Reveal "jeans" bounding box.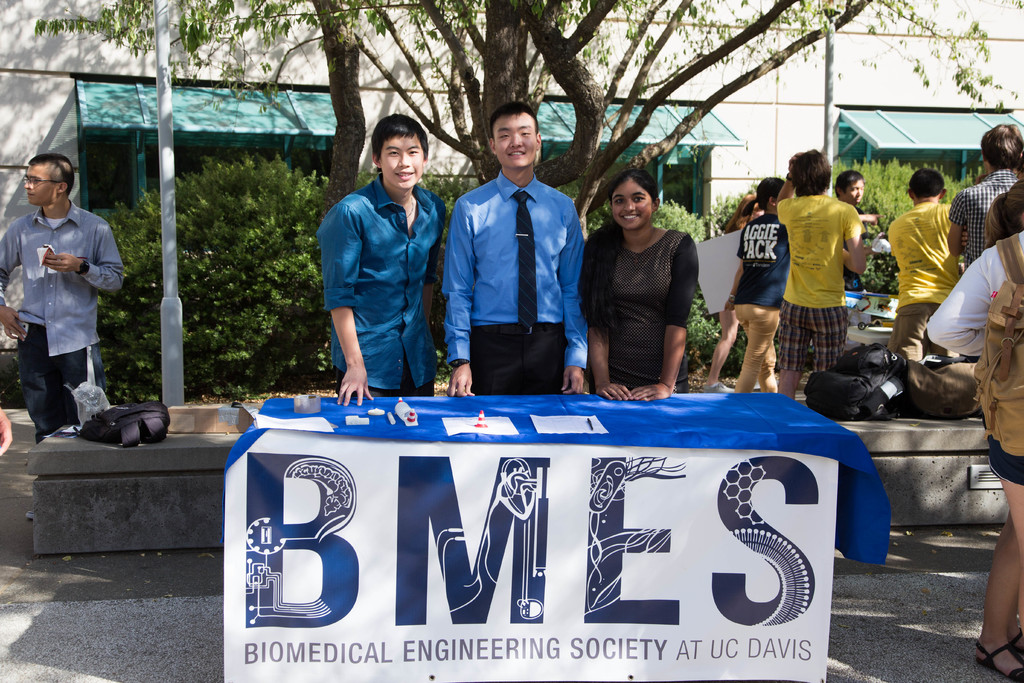
Revealed: bbox=(25, 331, 90, 434).
